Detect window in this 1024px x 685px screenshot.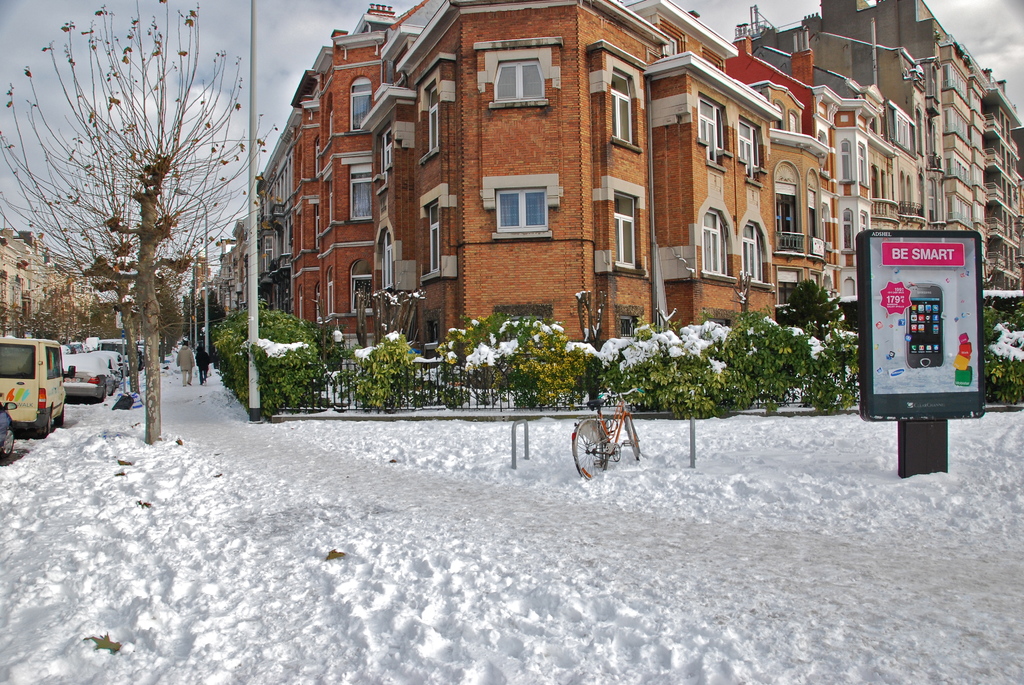
Detection: x1=348 y1=72 x2=374 y2=132.
